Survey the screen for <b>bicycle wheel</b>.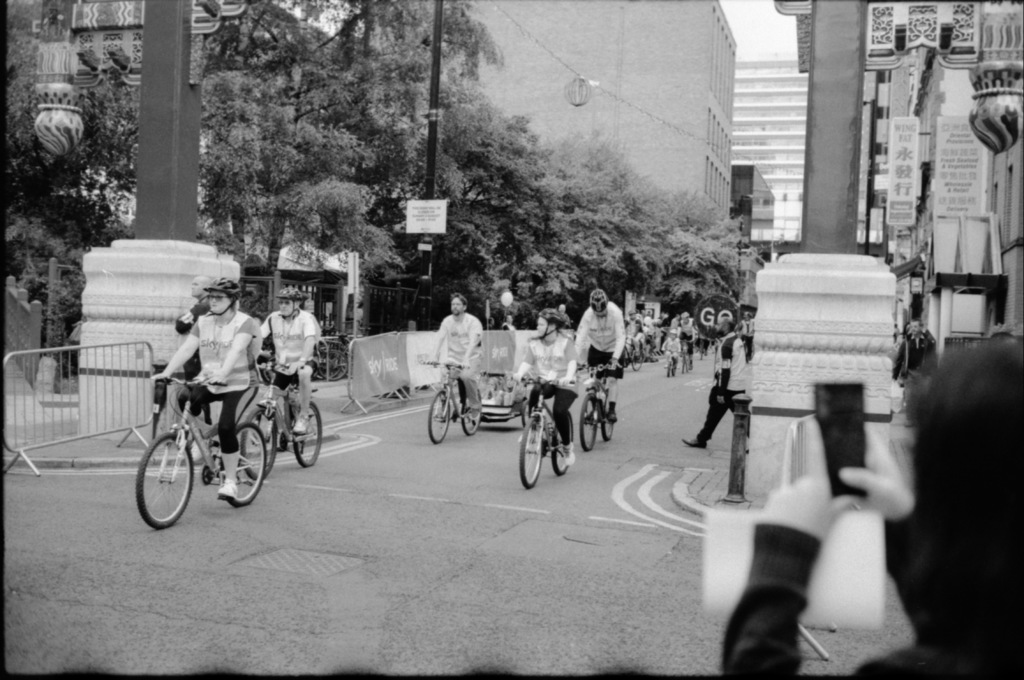
Survey found: crop(291, 398, 330, 472).
